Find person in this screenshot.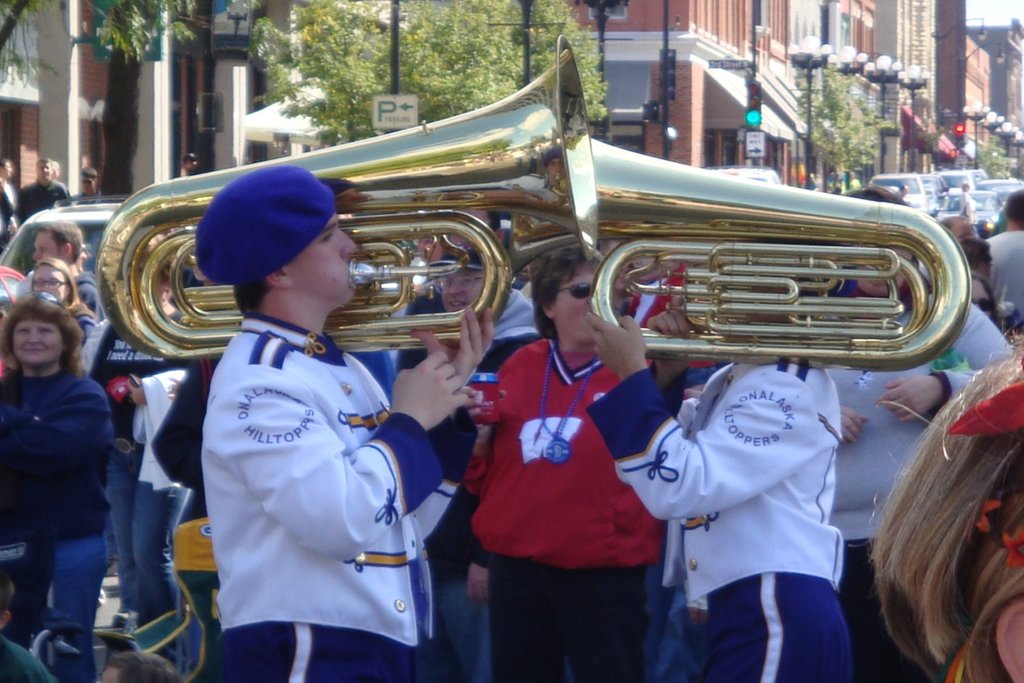
The bounding box for person is [11, 218, 108, 326].
